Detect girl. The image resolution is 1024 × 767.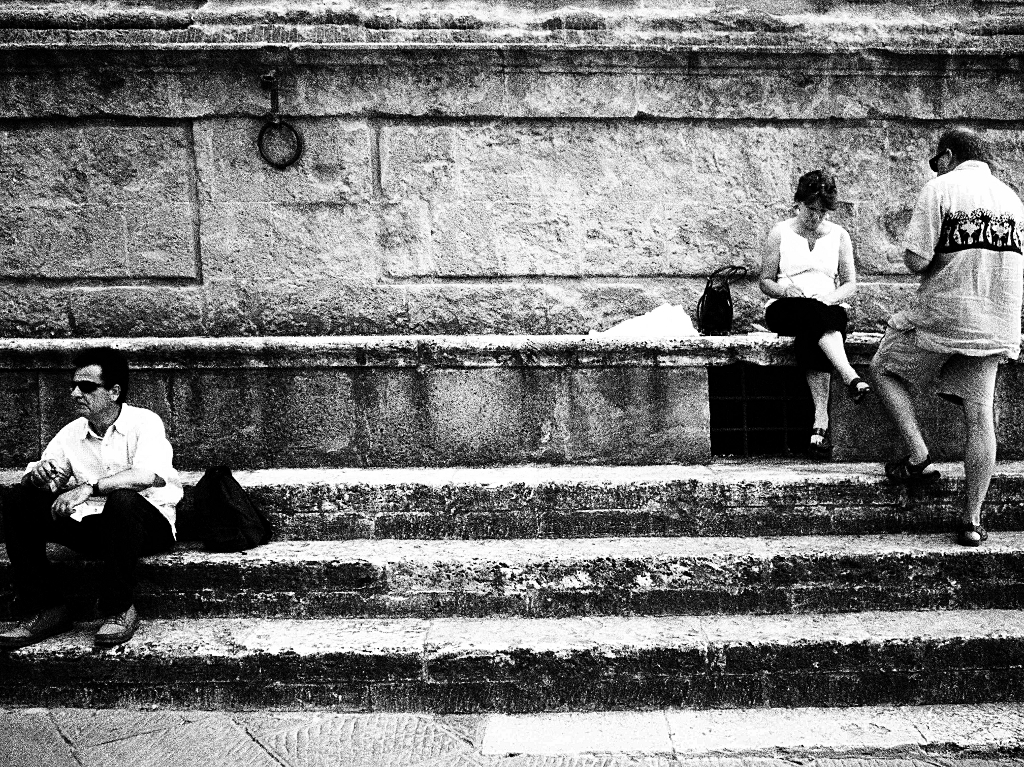
{"left": 751, "top": 160, "right": 897, "bottom": 468}.
